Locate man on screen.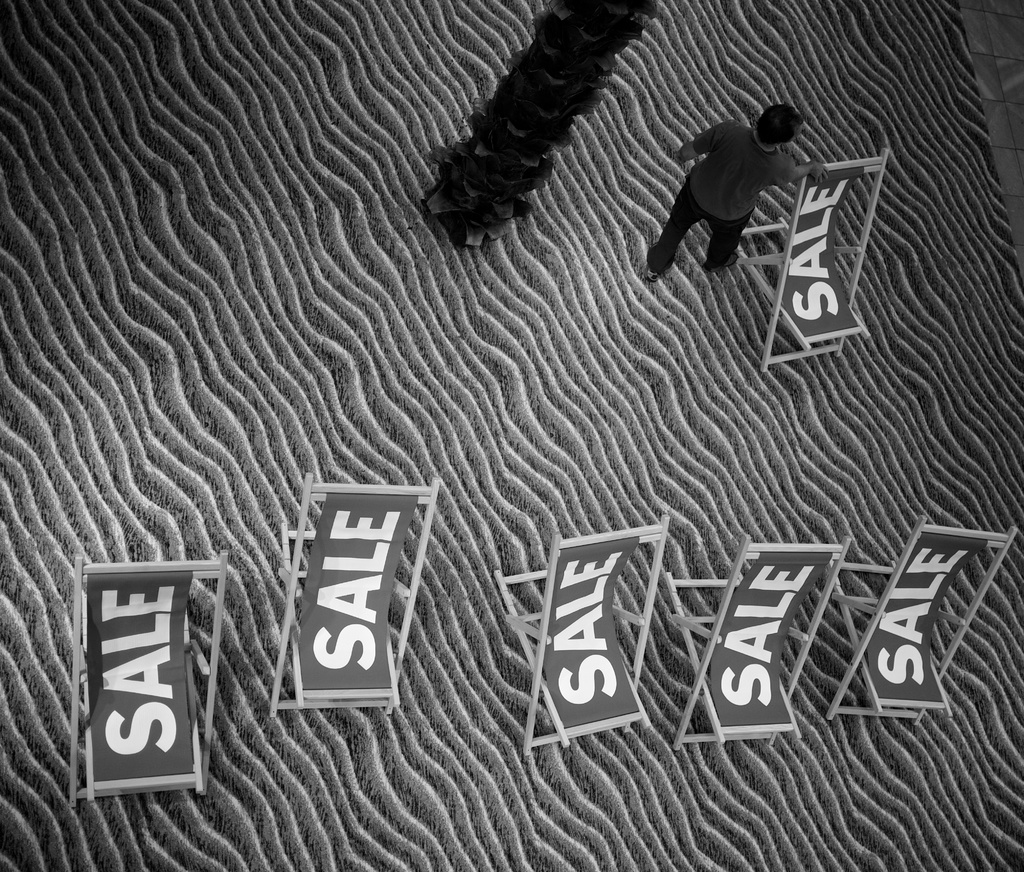
On screen at (x1=632, y1=99, x2=863, y2=296).
